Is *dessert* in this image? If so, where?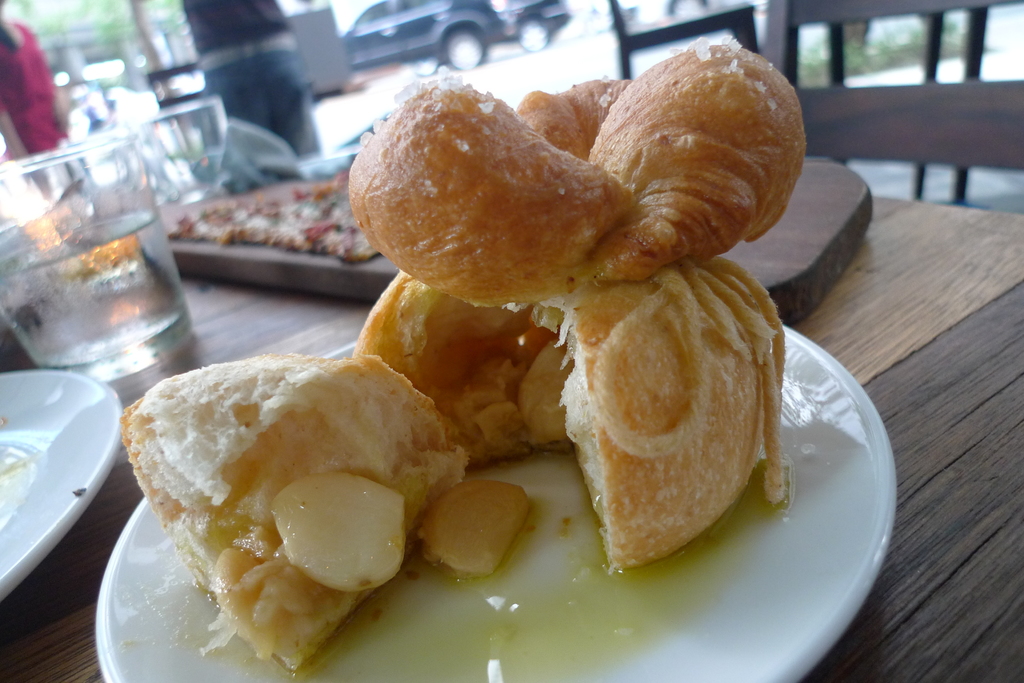
Yes, at 116,29,806,677.
